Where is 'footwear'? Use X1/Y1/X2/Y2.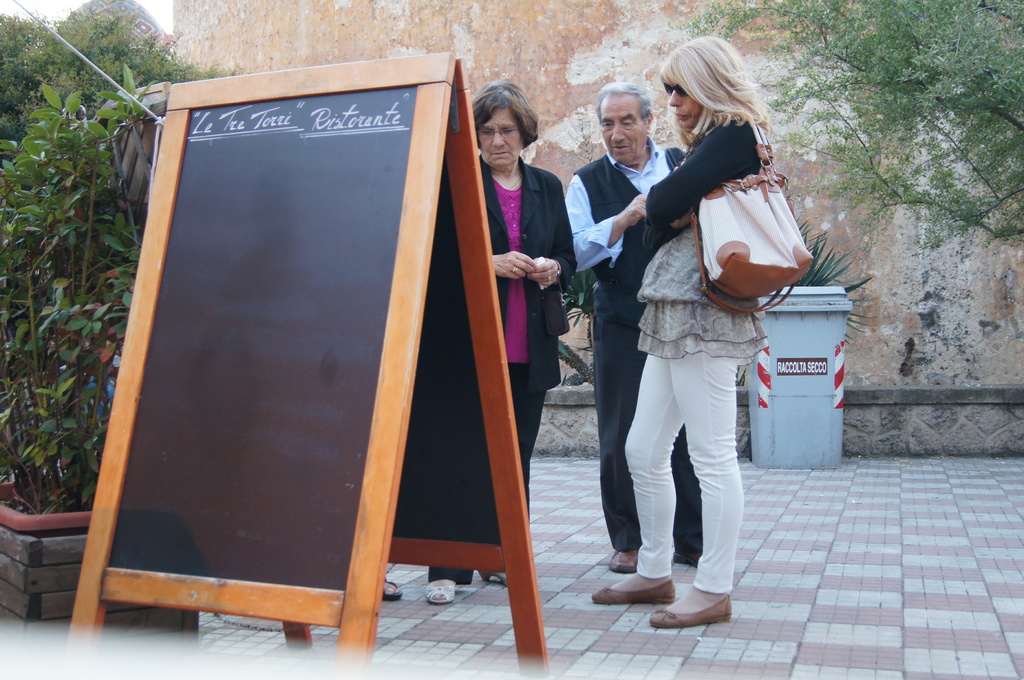
591/581/675/601.
